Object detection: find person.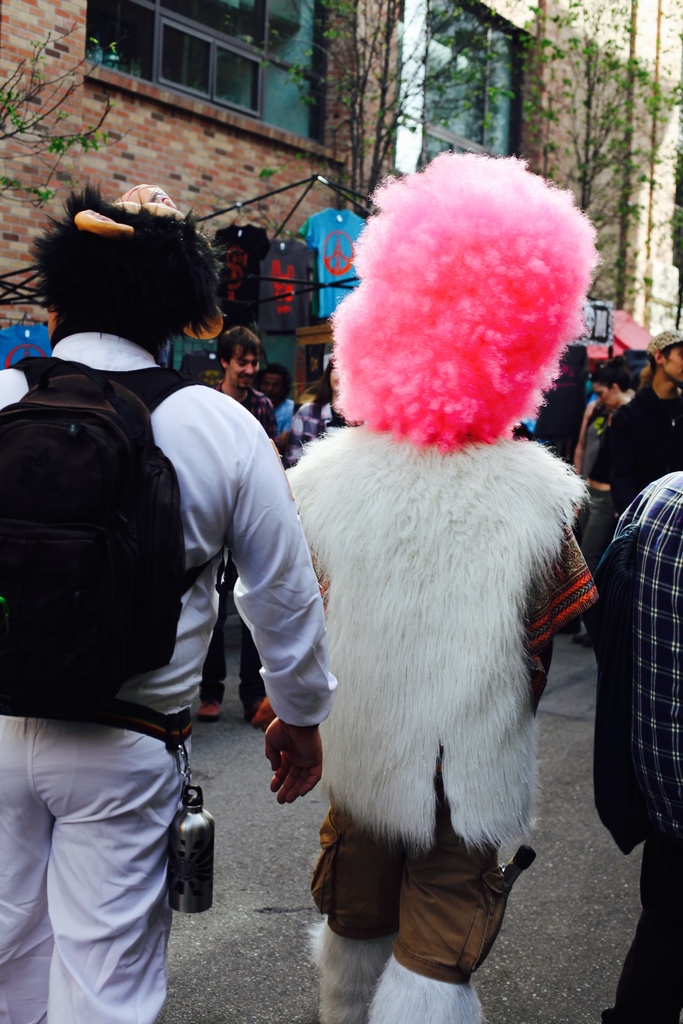
{"x1": 594, "y1": 452, "x2": 682, "y2": 1022}.
